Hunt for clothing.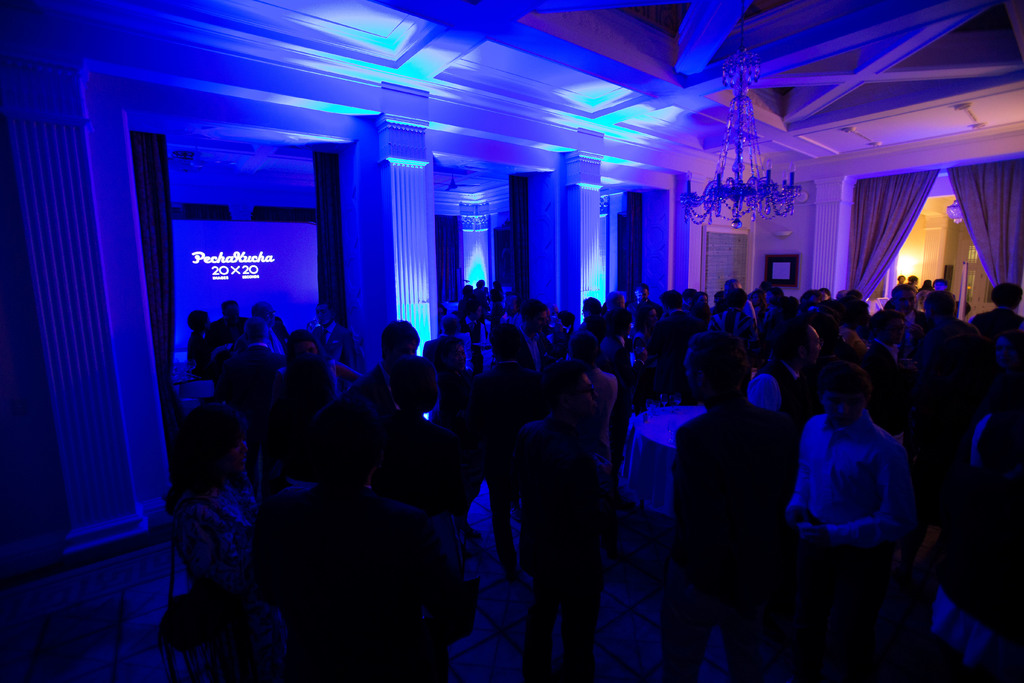
Hunted down at box(187, 333, 210, 383).
